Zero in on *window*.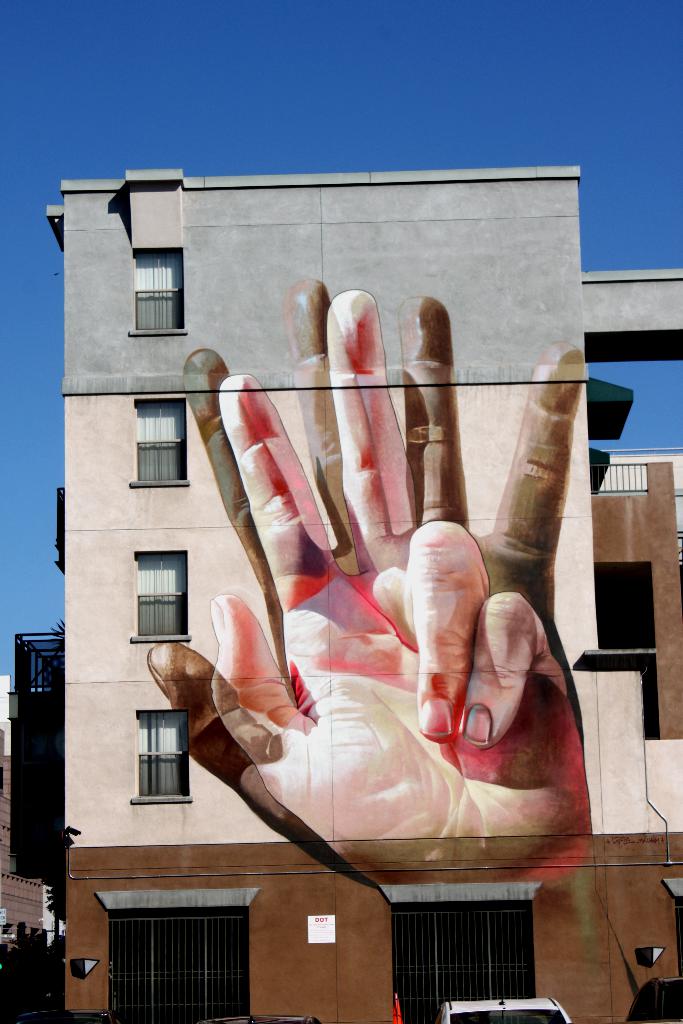
Zeroed in: <region>129, 550, 192, 643</region>.
